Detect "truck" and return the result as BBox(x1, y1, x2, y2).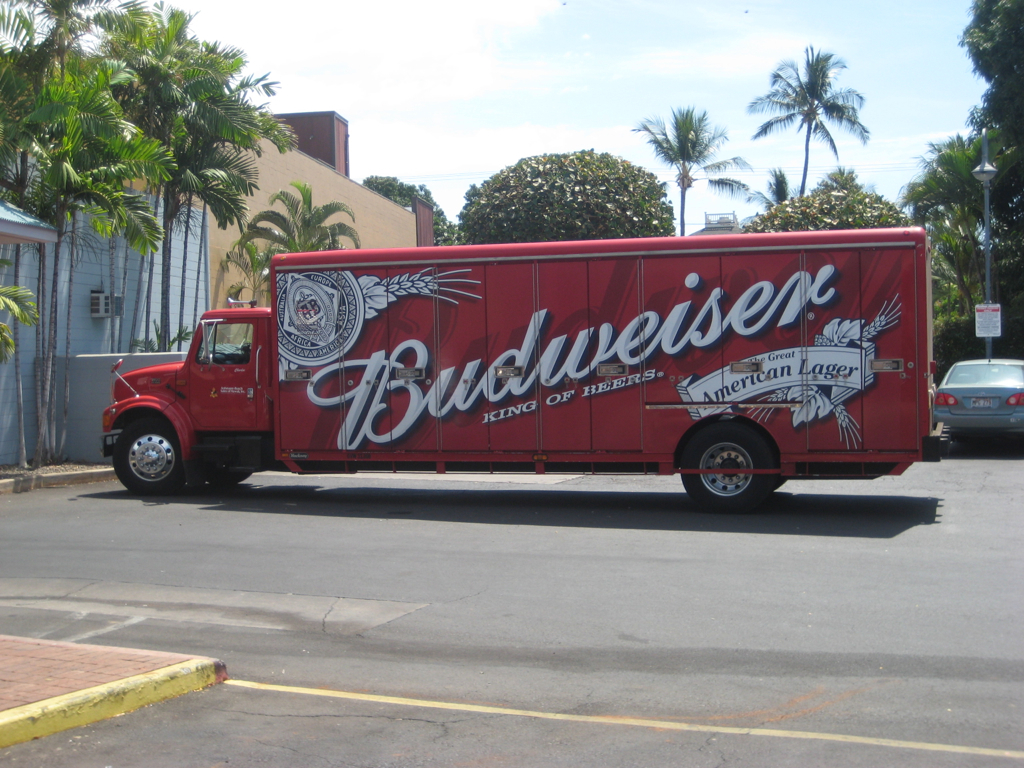
BBox(54, 216, 968, 523).
